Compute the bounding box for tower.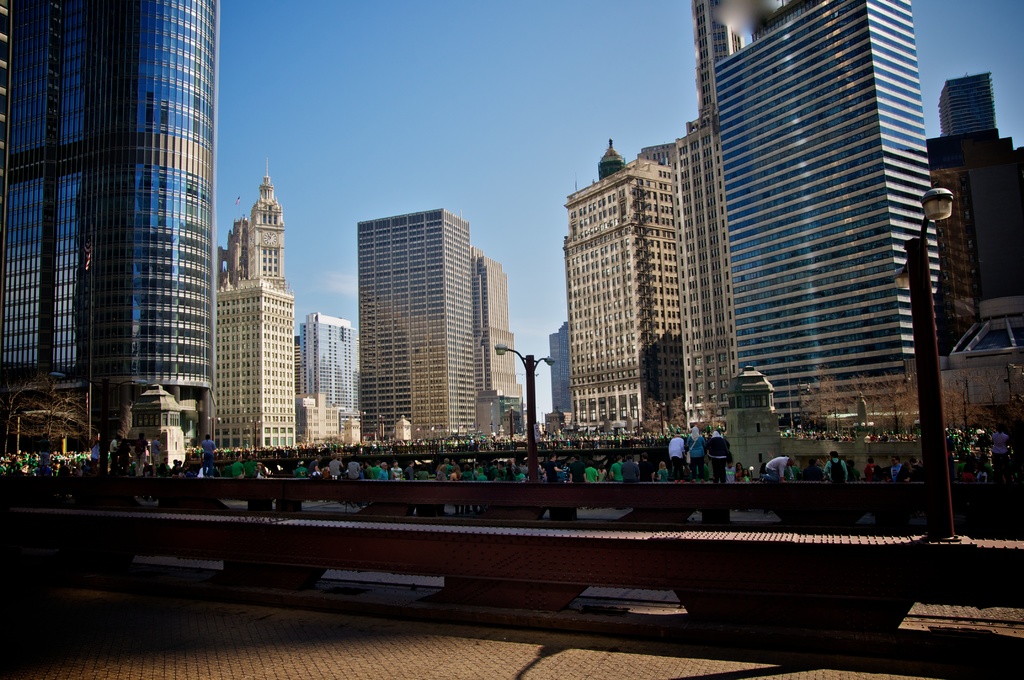
24, 10, 229, 430.
